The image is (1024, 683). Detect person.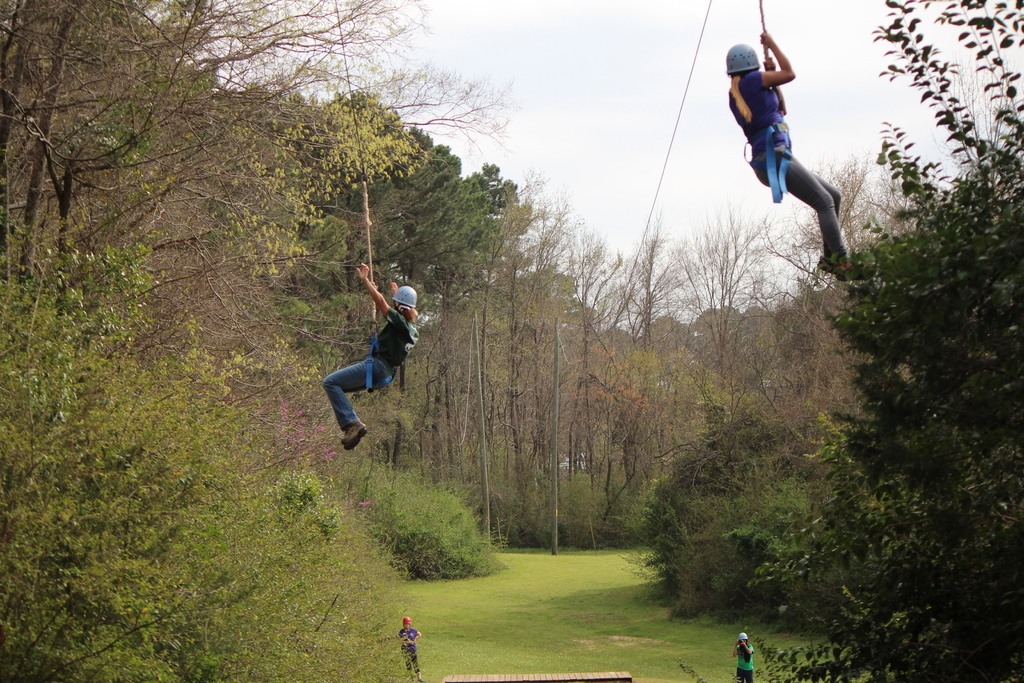
Detection: left=728, top=632, right=756, bottom=682.
